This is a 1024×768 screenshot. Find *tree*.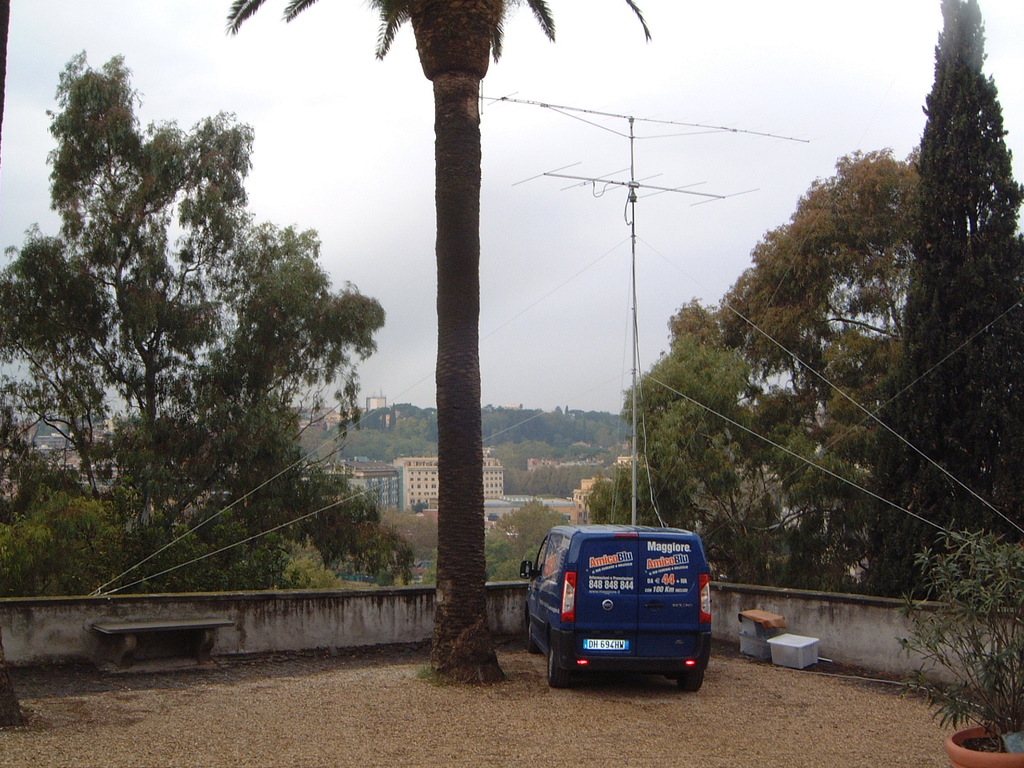
Bounding box: [left=470, top=502, right=570, bottom=574].
